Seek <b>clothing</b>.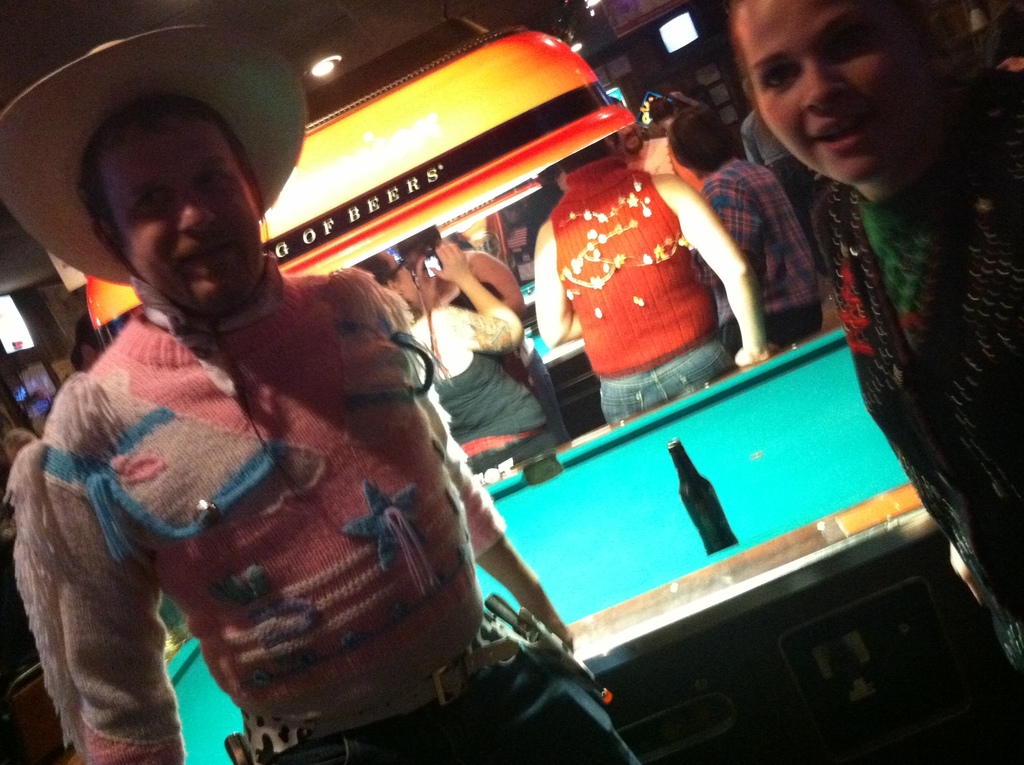
854, 101, 1023, 678.
